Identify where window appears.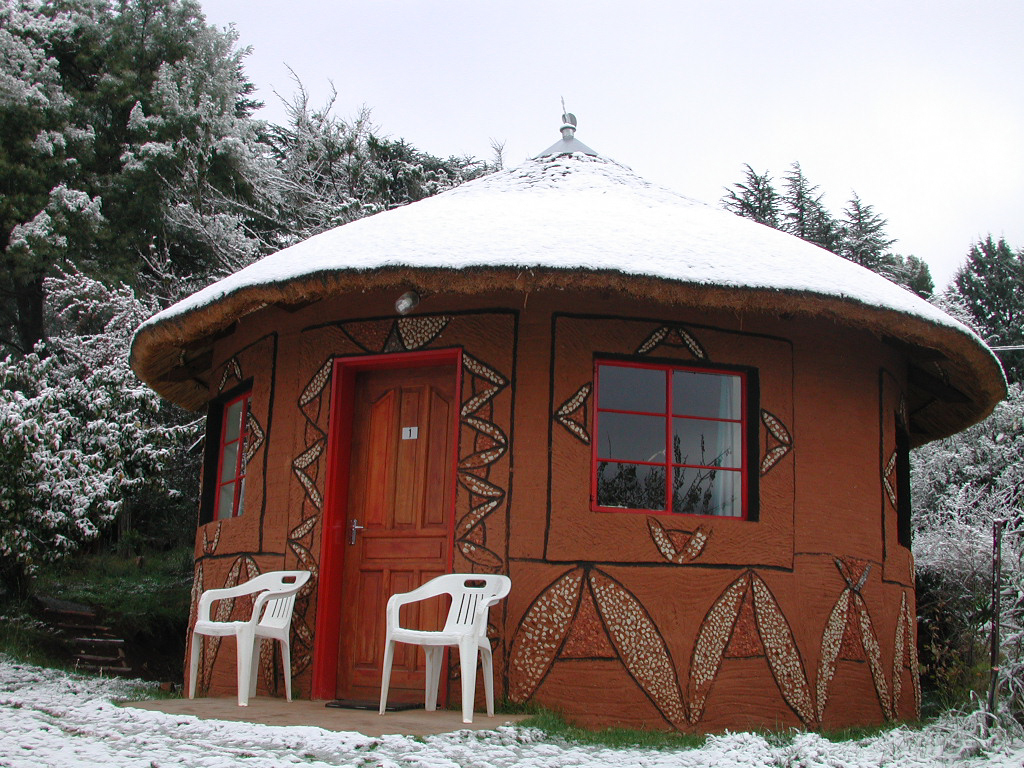
Appears at l=202, t=388, r=254, b=517.
